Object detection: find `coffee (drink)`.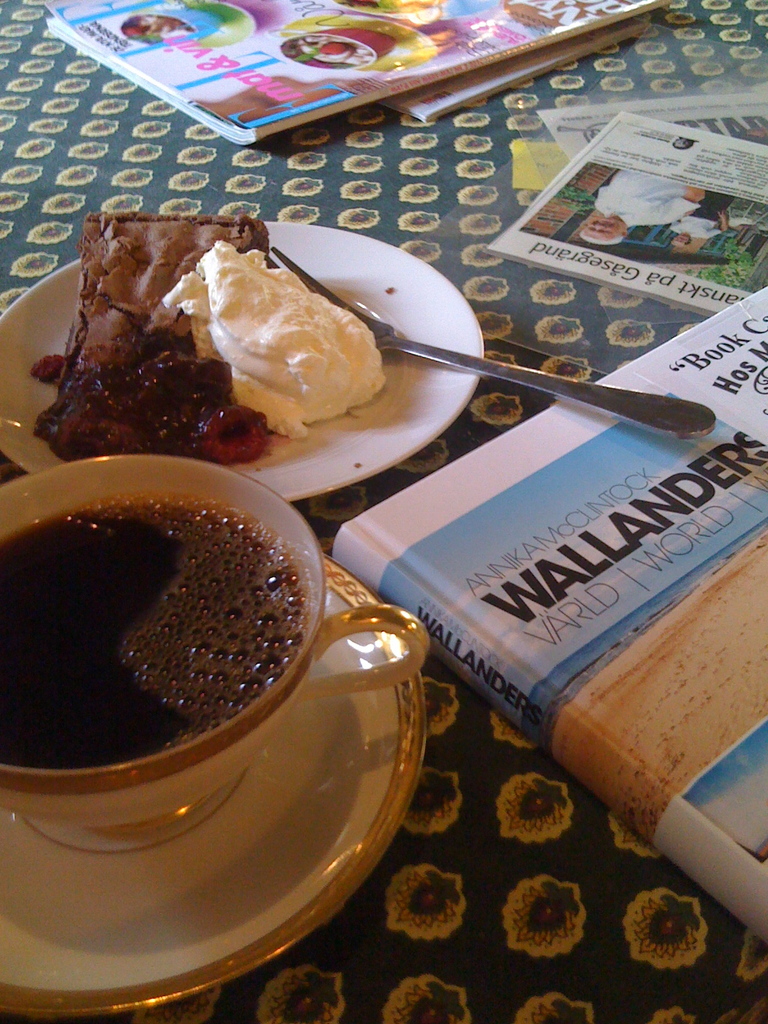
box(13, 461, 393, 896).
